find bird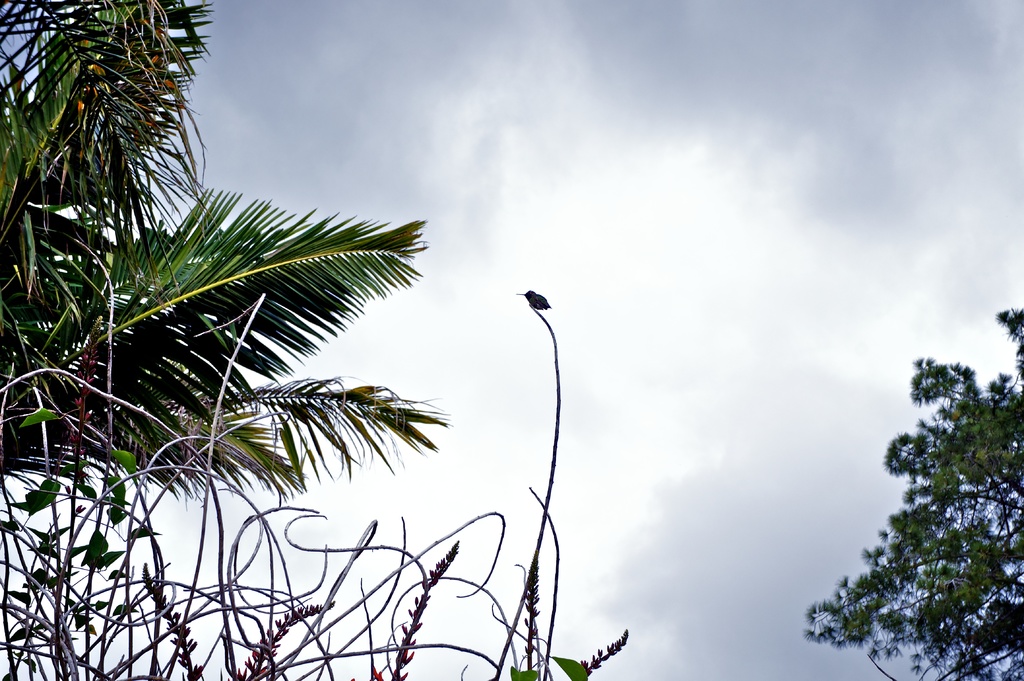
pyautogui.locateOnScreen(517, 285, 552, 312)
